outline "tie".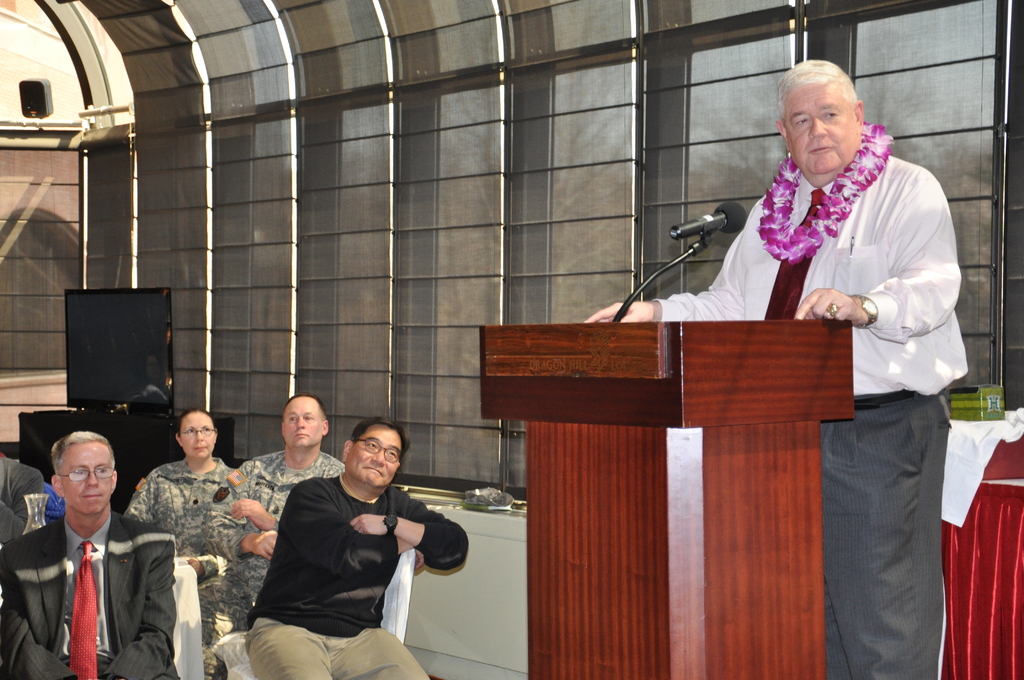
Outline: pyautogui.locateOnScreen(765, 189, 831, 321).
